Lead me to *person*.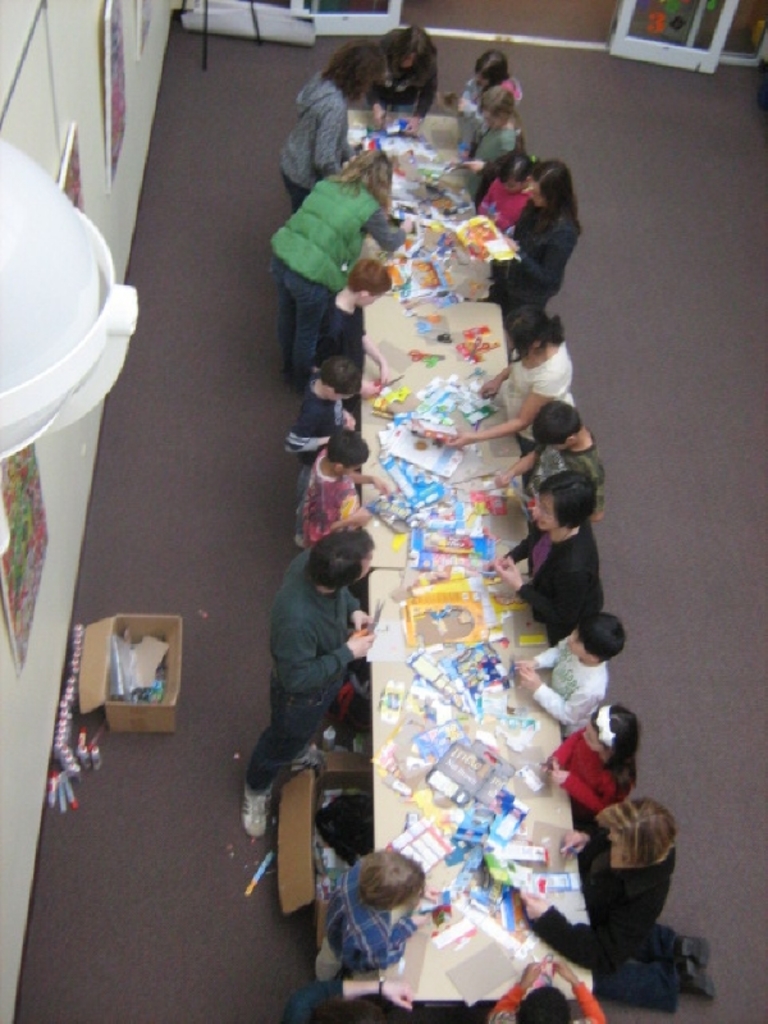
Lead to 485,948,602,1023.
